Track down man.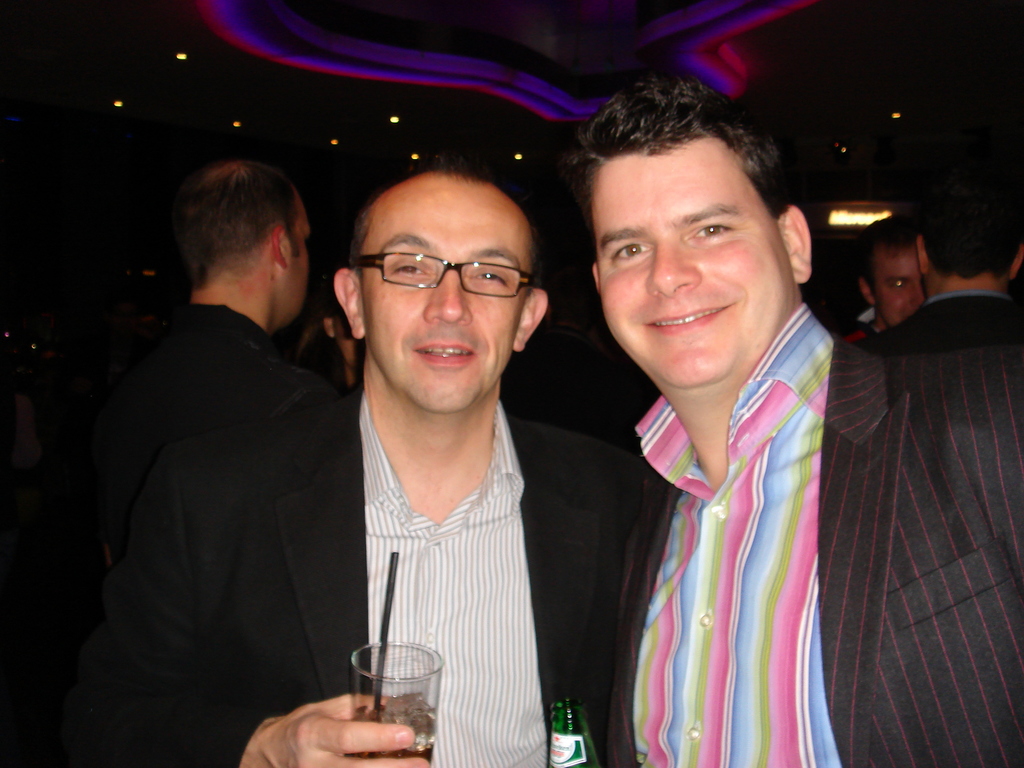
Tracked to select_region(83, 164, 641, 767).
